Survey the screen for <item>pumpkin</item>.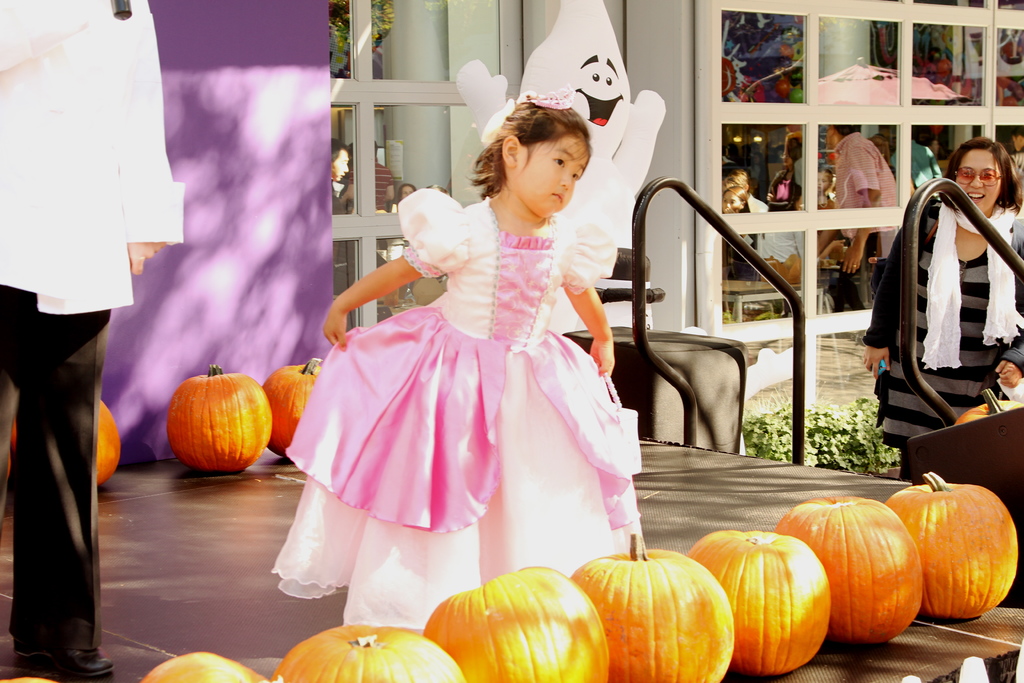
Survey found: <box>686,525,831,678</box>.
